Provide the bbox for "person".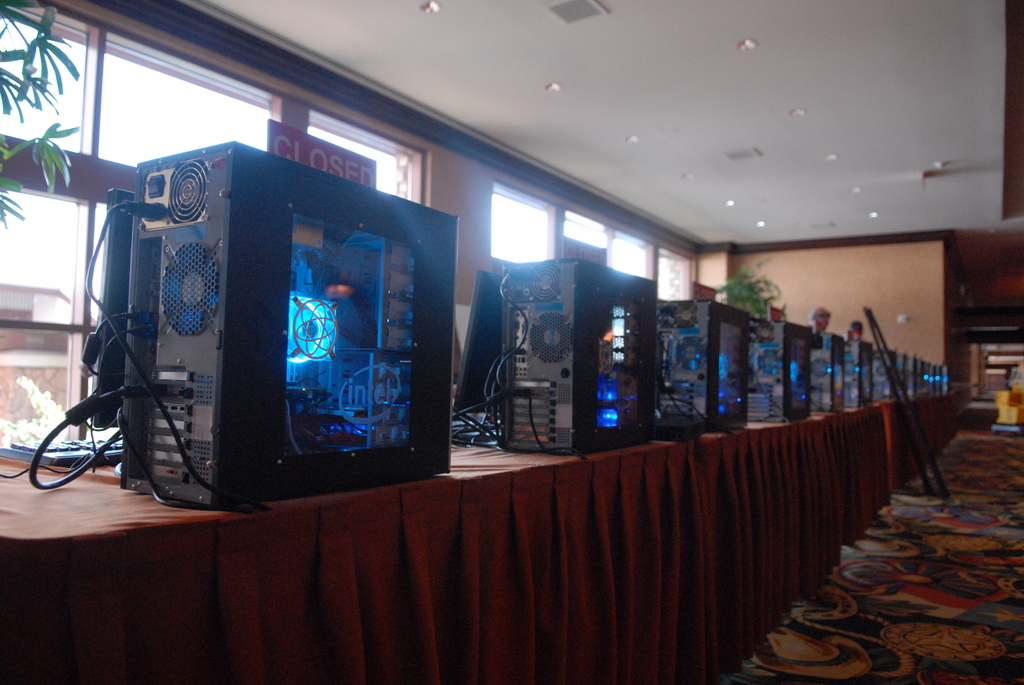
<bbox>803, 304, 830, 345</bbox>.
